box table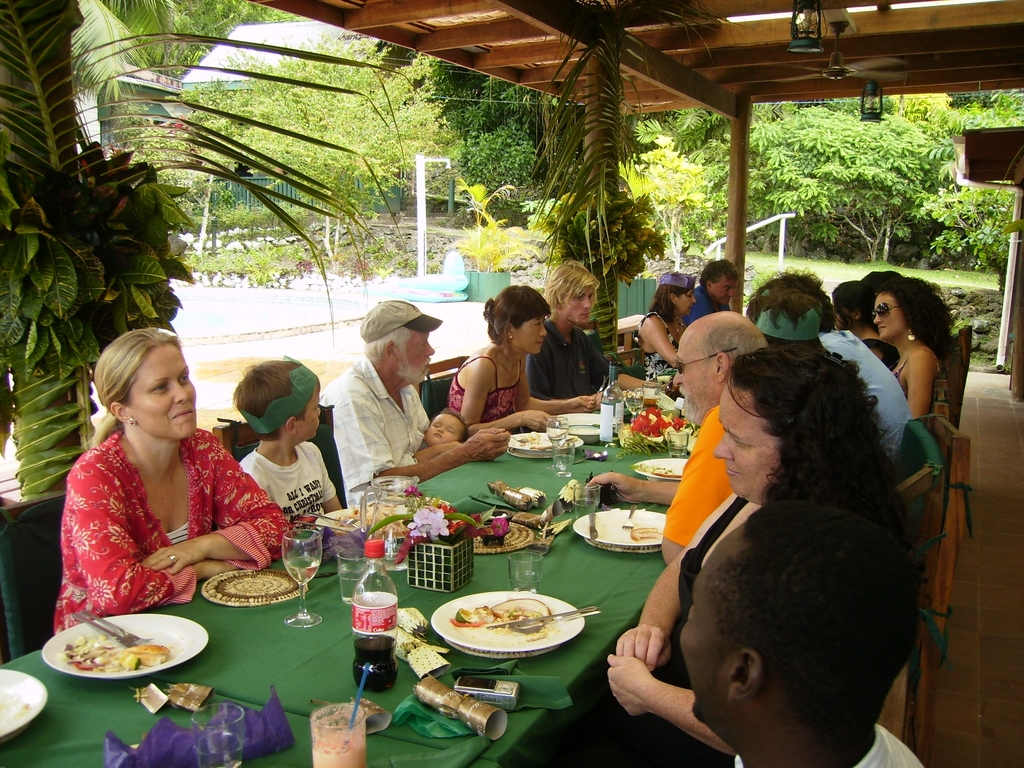
bbox=[0, 367, 672, 767]
